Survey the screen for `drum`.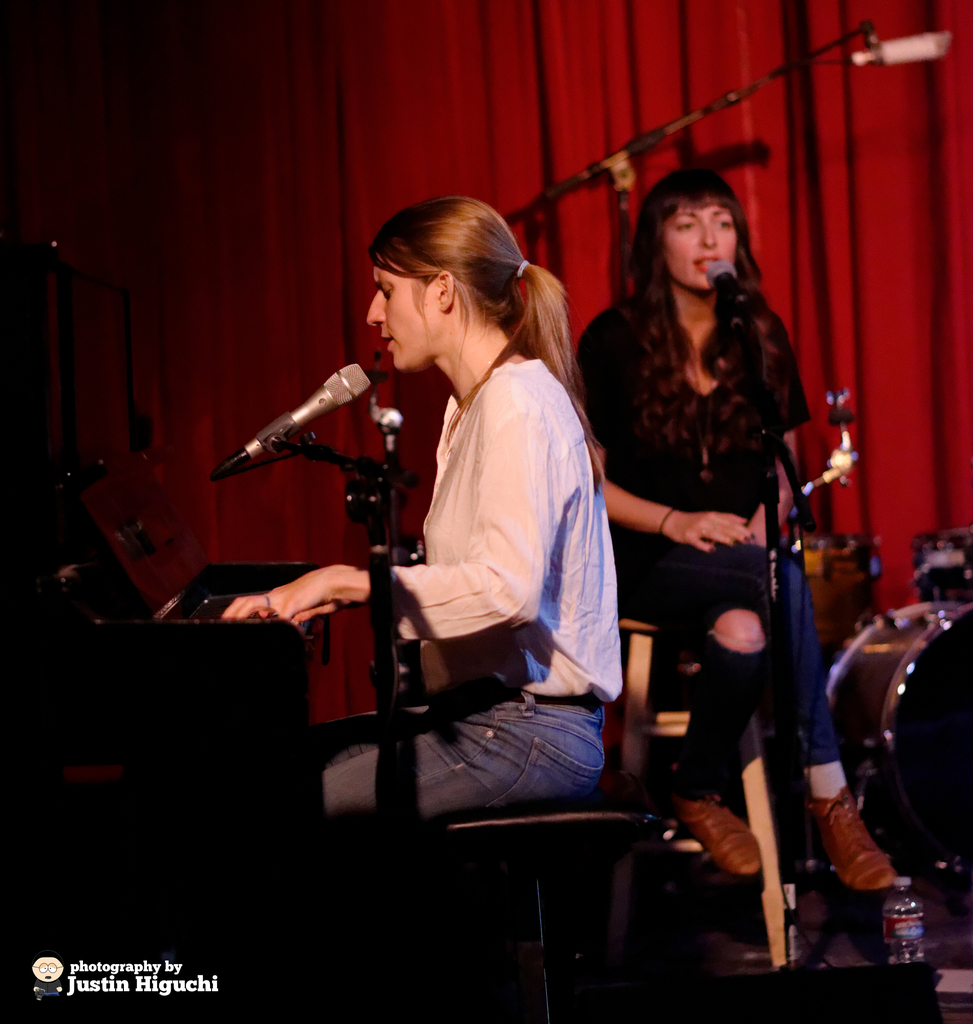
Survey found: region(826, 603, 972, 860).
